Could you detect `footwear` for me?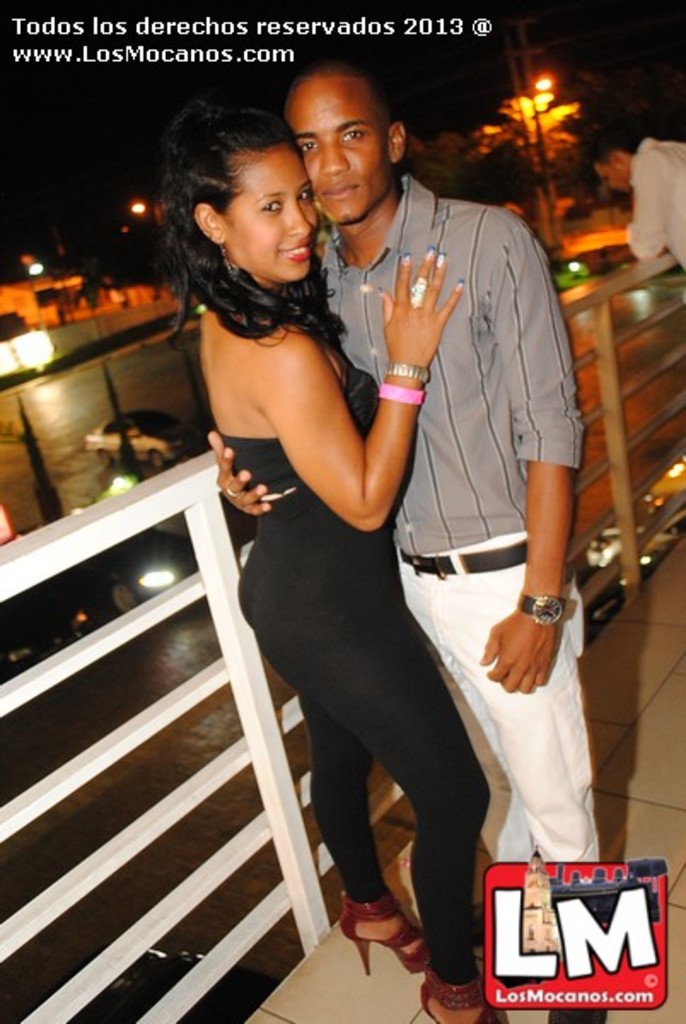
Detection result: {"x1": 411, "y1": 954, "x2": 510, "y2": 1022}.
